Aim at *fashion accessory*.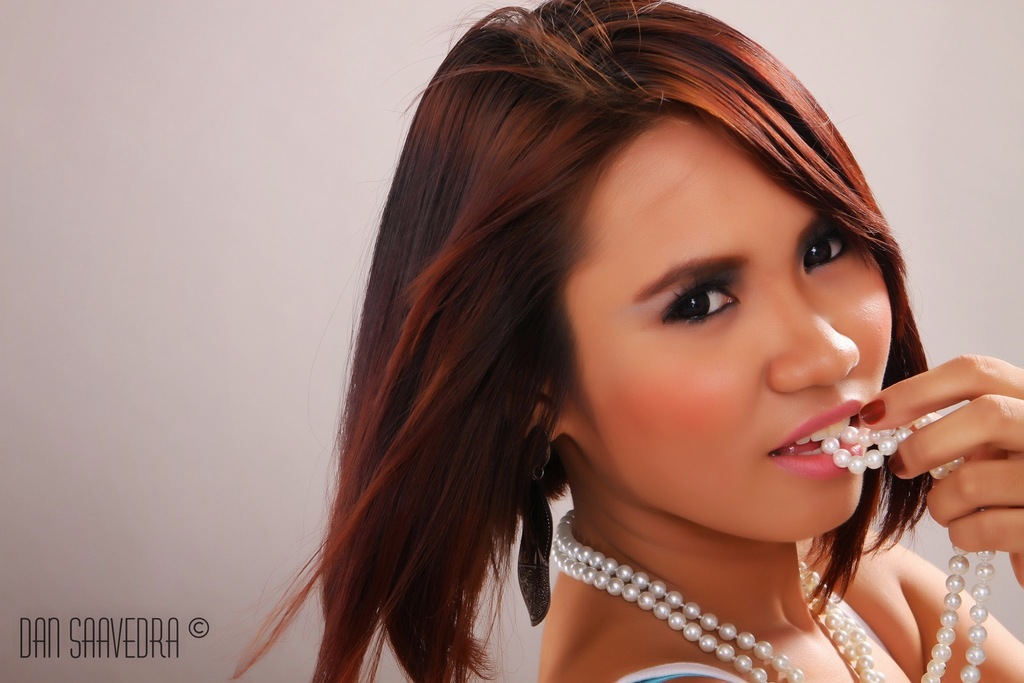
Aimed at <bbox>554, 399, 1007, 682</bbox>.
